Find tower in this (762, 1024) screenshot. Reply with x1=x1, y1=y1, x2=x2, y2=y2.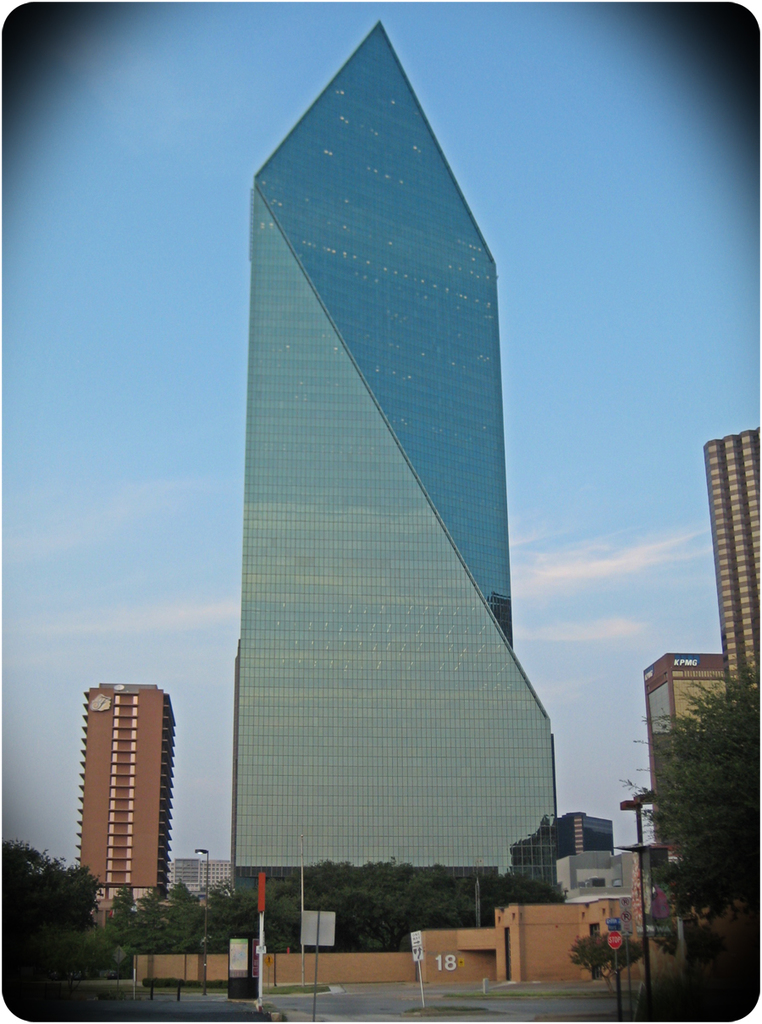
x1=82, y1=678, x2=186, y2=909.
